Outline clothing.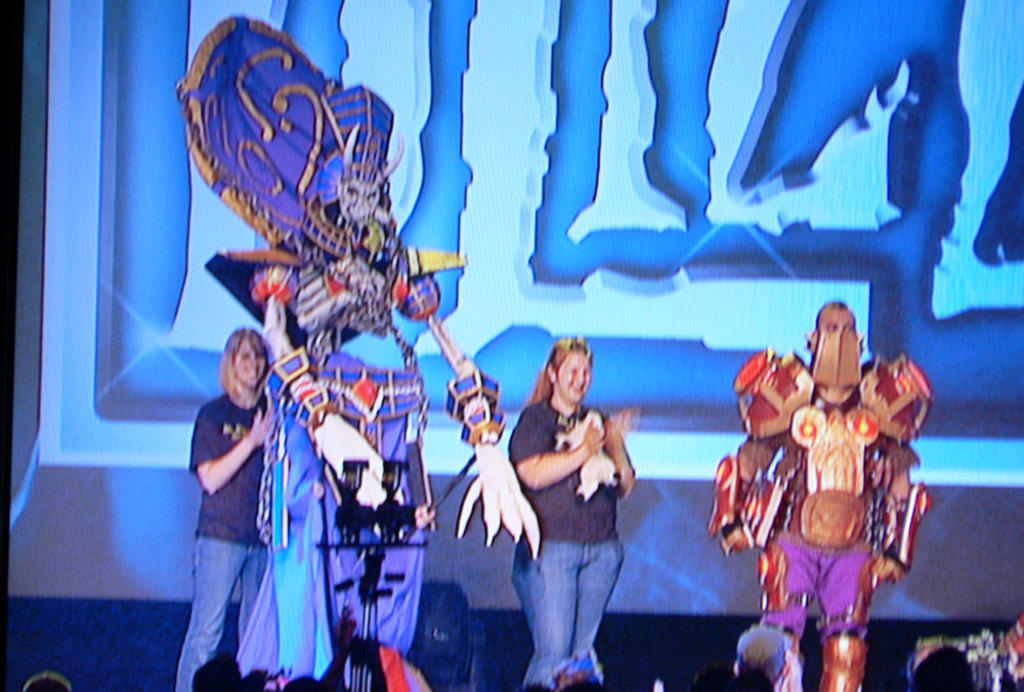
Outline: <box>180,393,269,691</box>.
